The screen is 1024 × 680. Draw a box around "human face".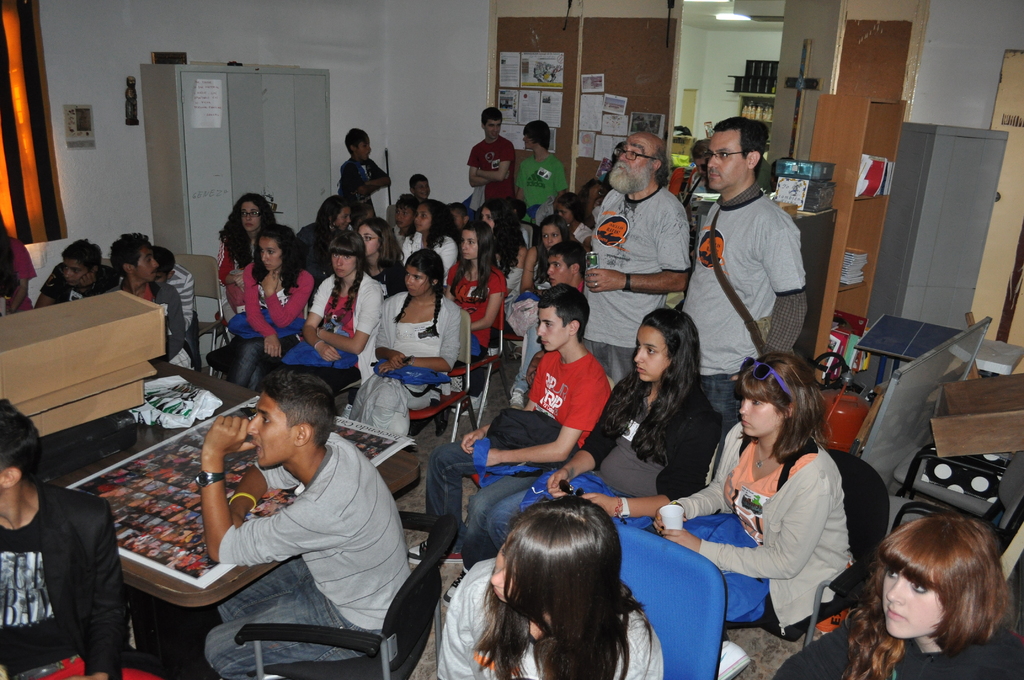
[396, 204, 419, 231].
